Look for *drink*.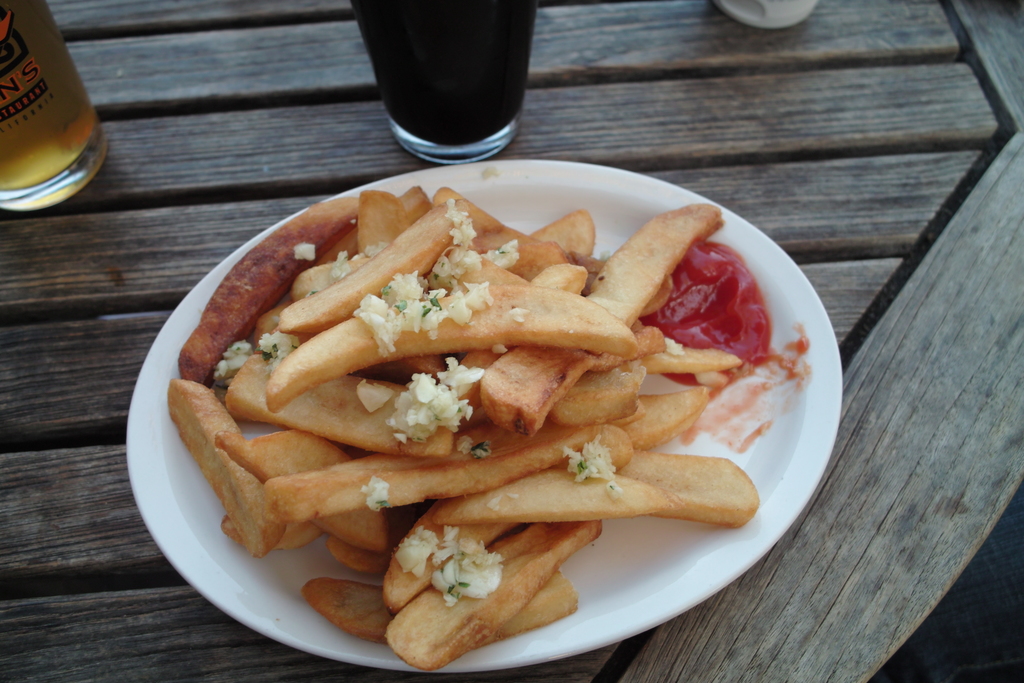
Found: [left=349, top=0, right=534, bottom=145].
